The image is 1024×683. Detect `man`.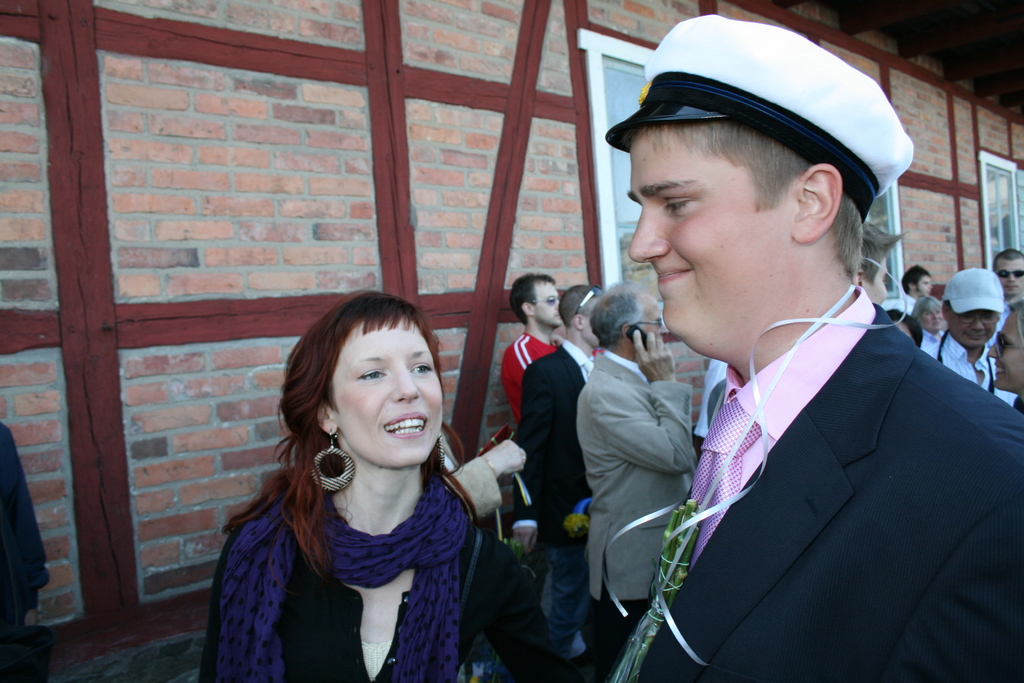
Detection: rect(500, 272, 564, 421).
